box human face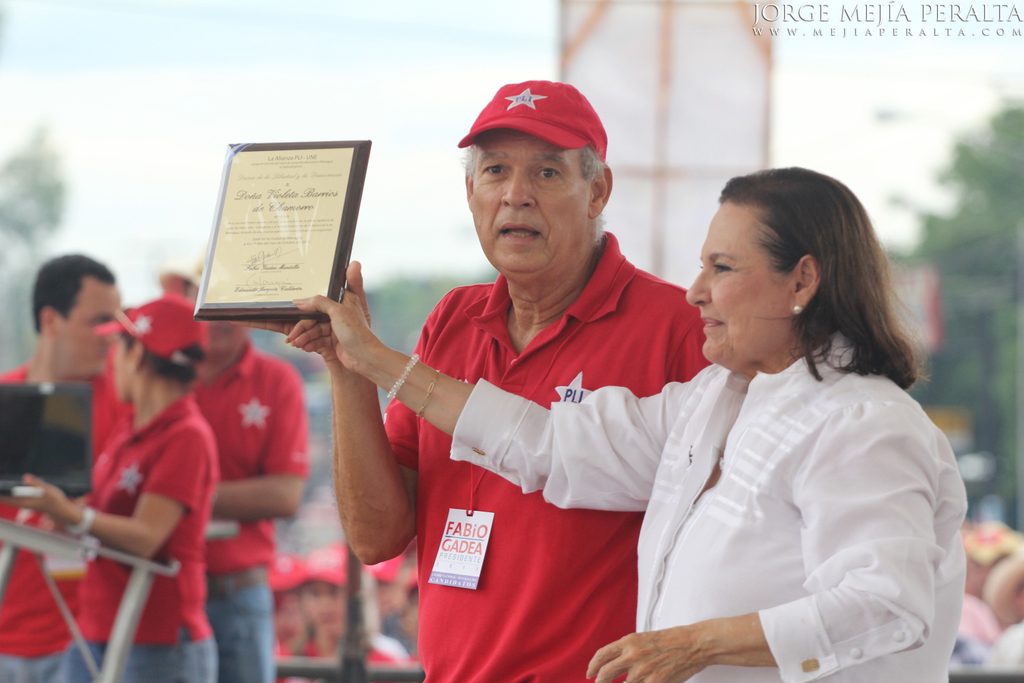
pyautogui.locateOnScreen(471, 132, 595, 267)
